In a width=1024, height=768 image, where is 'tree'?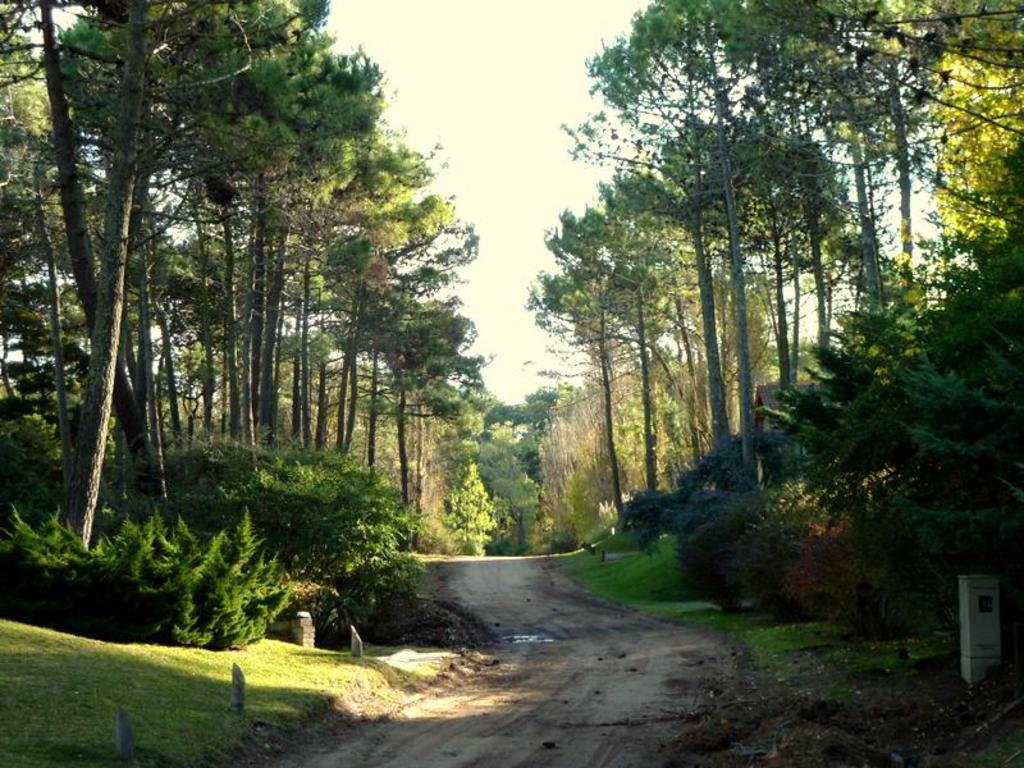
(left=37, top=42, right=452, bottom=538).
